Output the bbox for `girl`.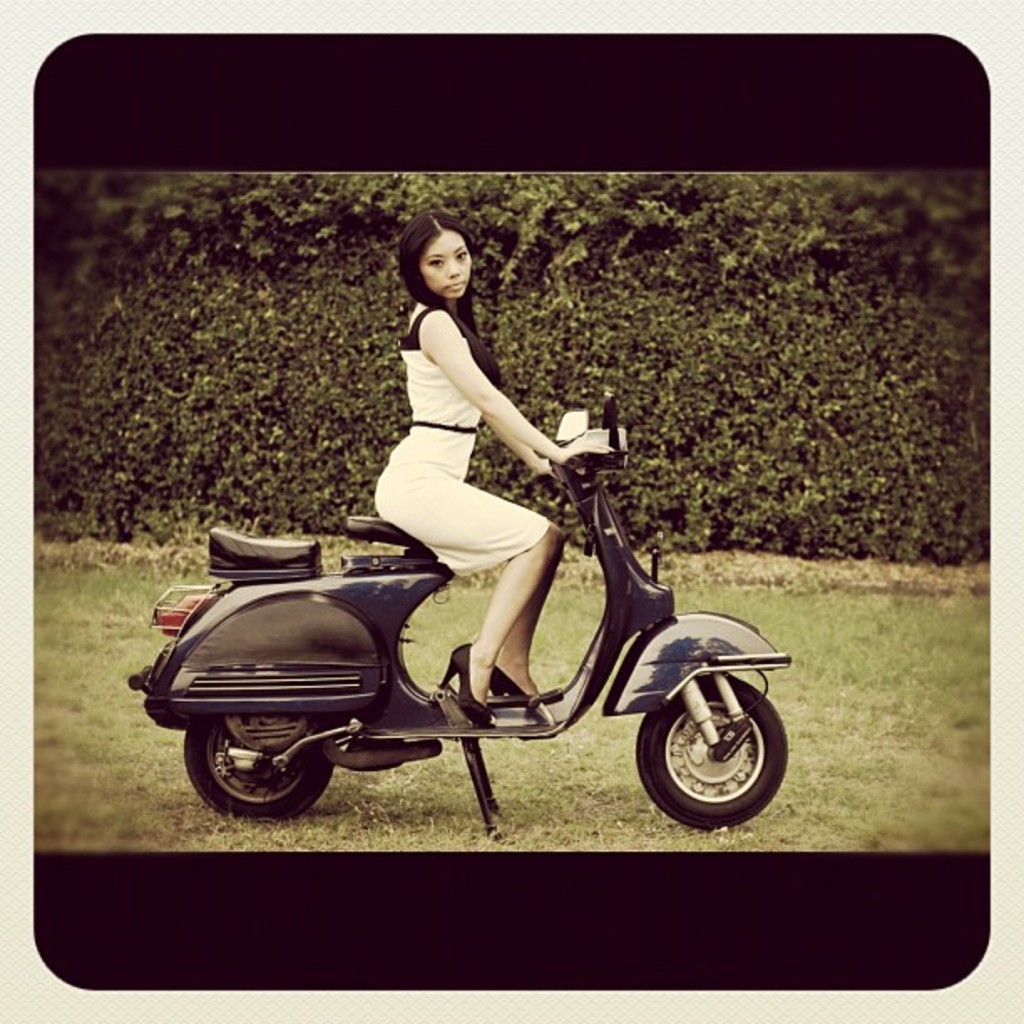
<bbox>373, 204, 611, 723</bbox>.
